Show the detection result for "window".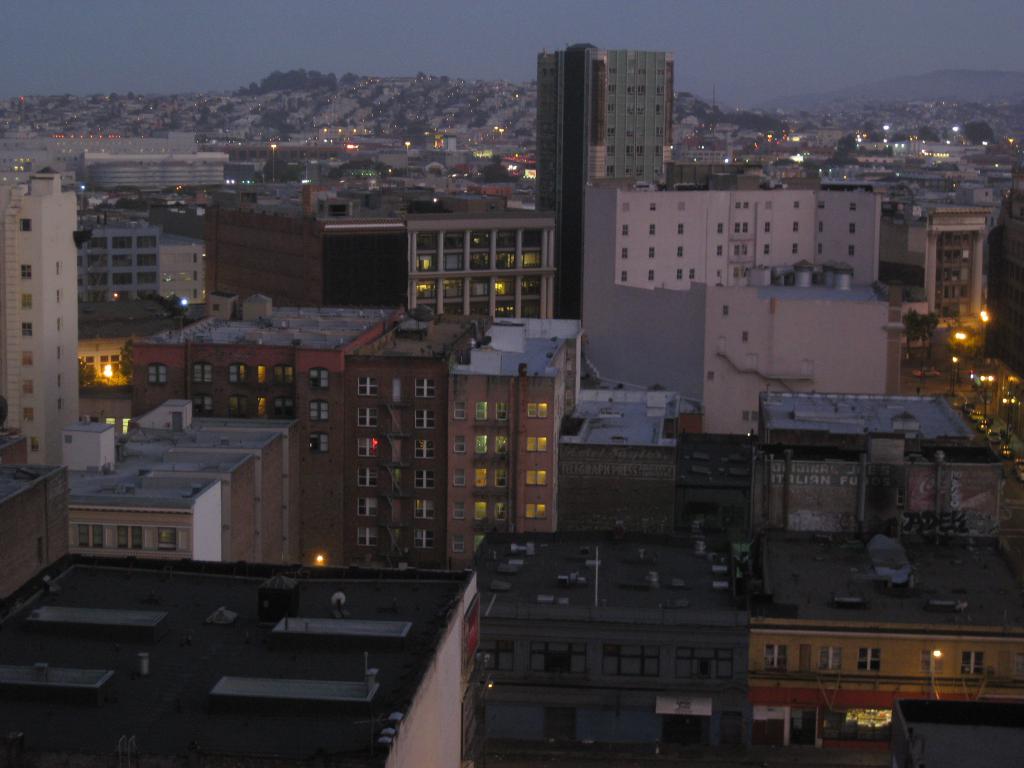
{"x1": 676, "y1": 651, "x2": 734, "y2": 680}.
